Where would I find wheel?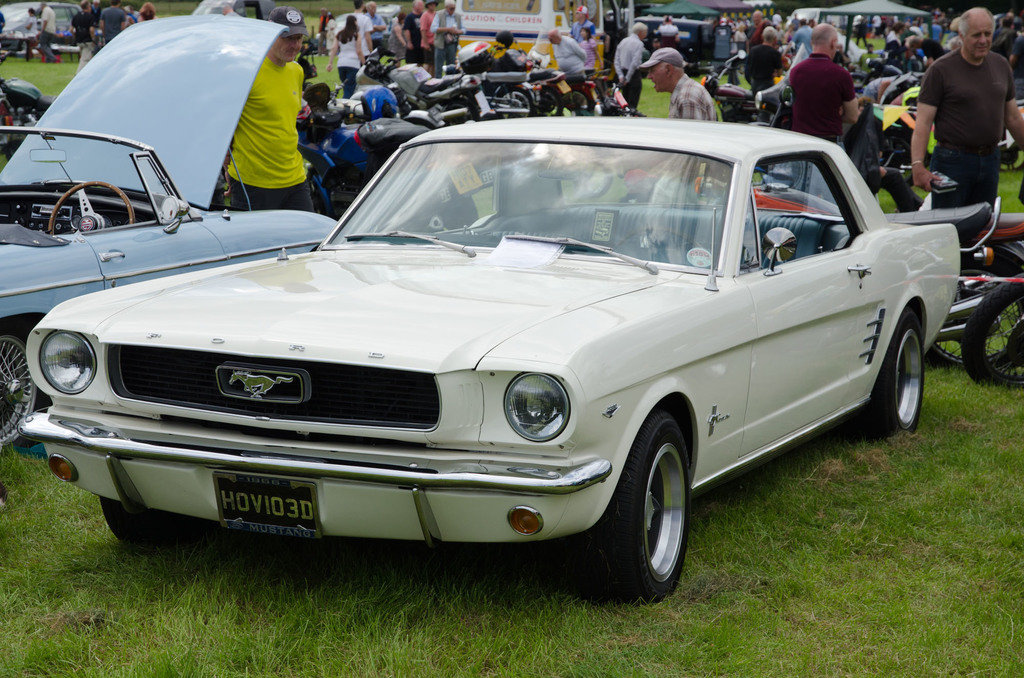
At <region>572, 408, 692, 603</region>.
